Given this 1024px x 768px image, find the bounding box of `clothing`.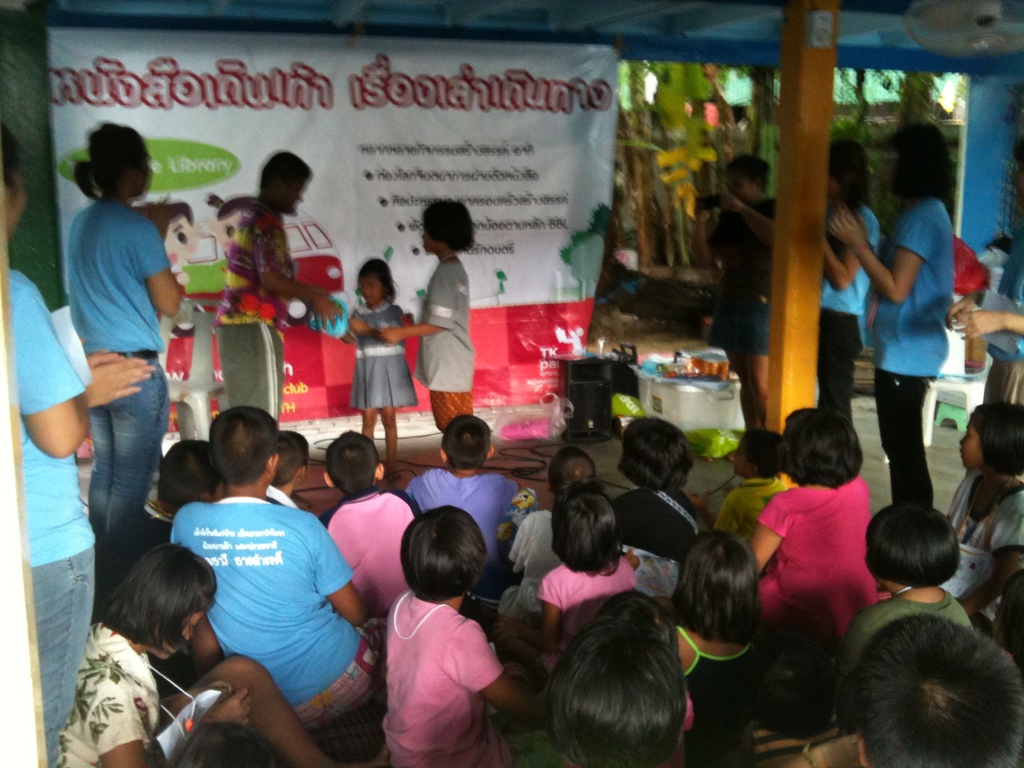
(x1=416, y1=257, x2=472, y2=435).
